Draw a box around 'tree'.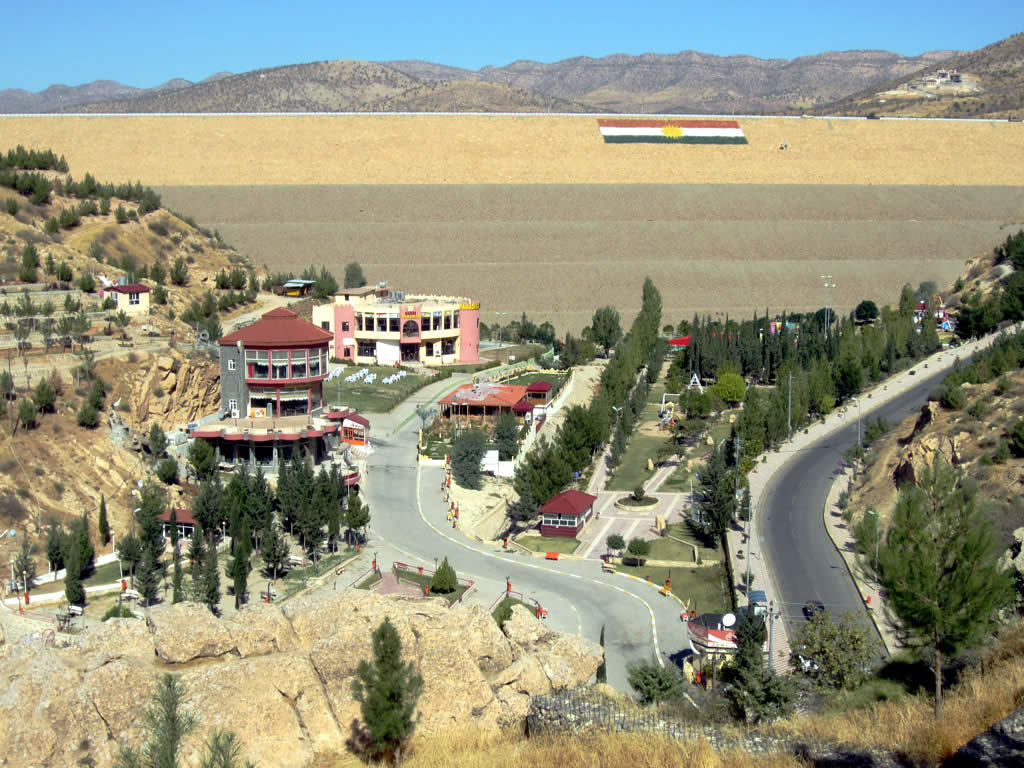
rect(167, 255, 193, 287).
